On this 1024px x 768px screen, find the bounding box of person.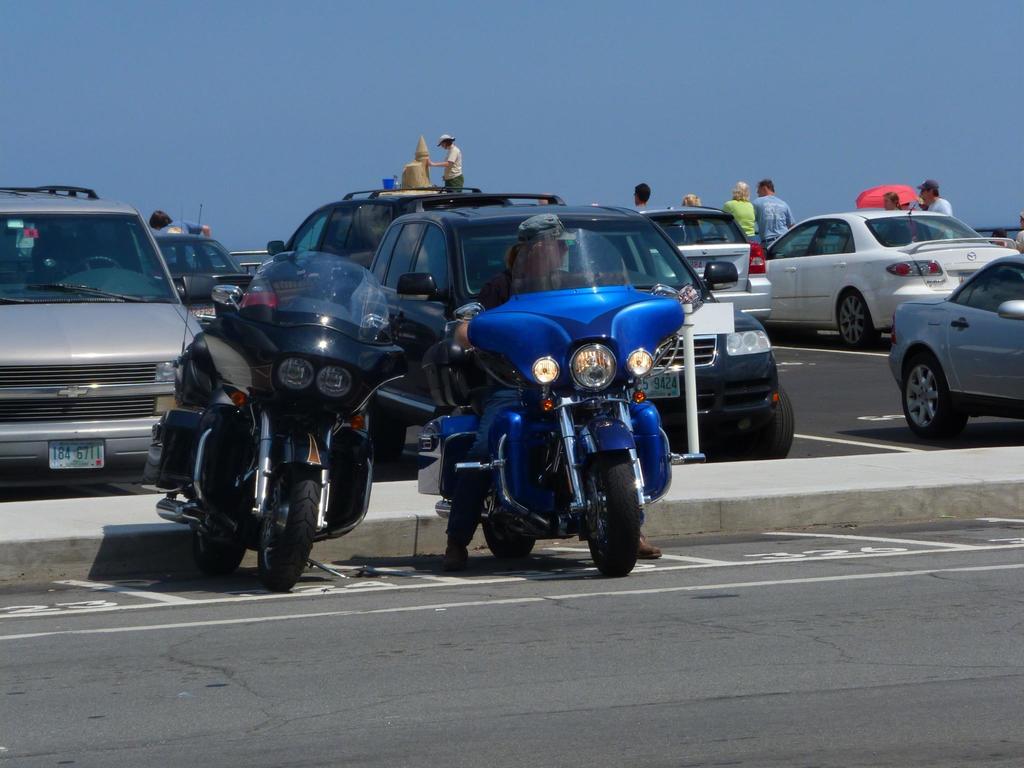
Bounding box: region(147, 207, 212, 240).
